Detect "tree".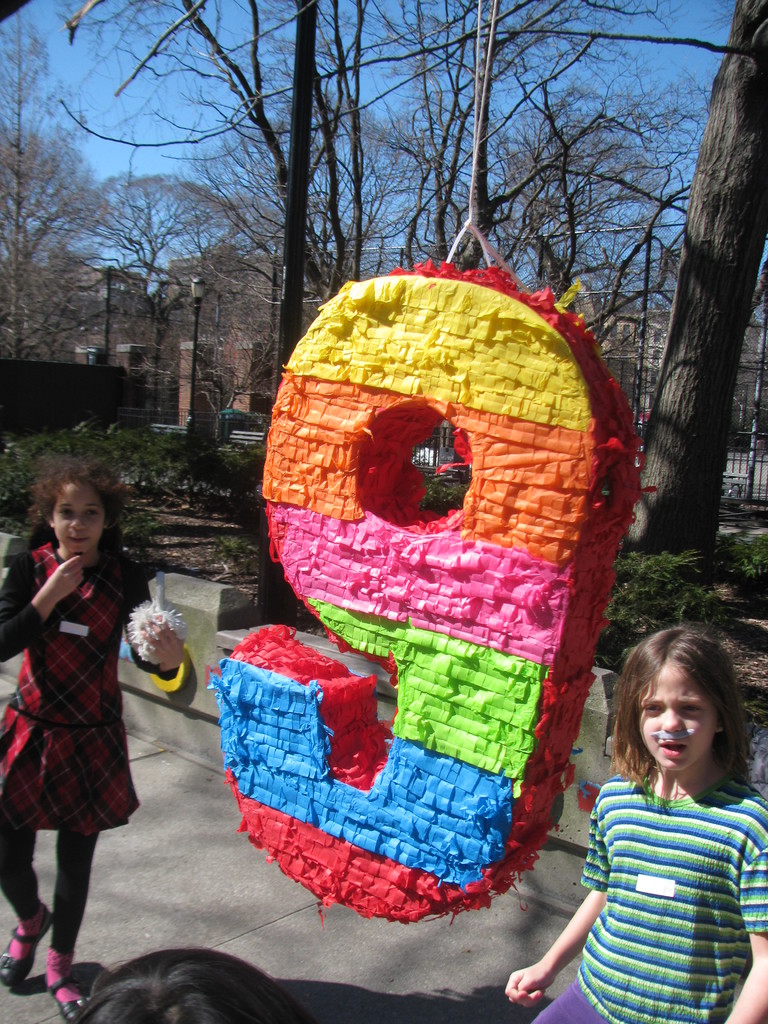
Detected at bbox=(60, 0, 661, 428).
